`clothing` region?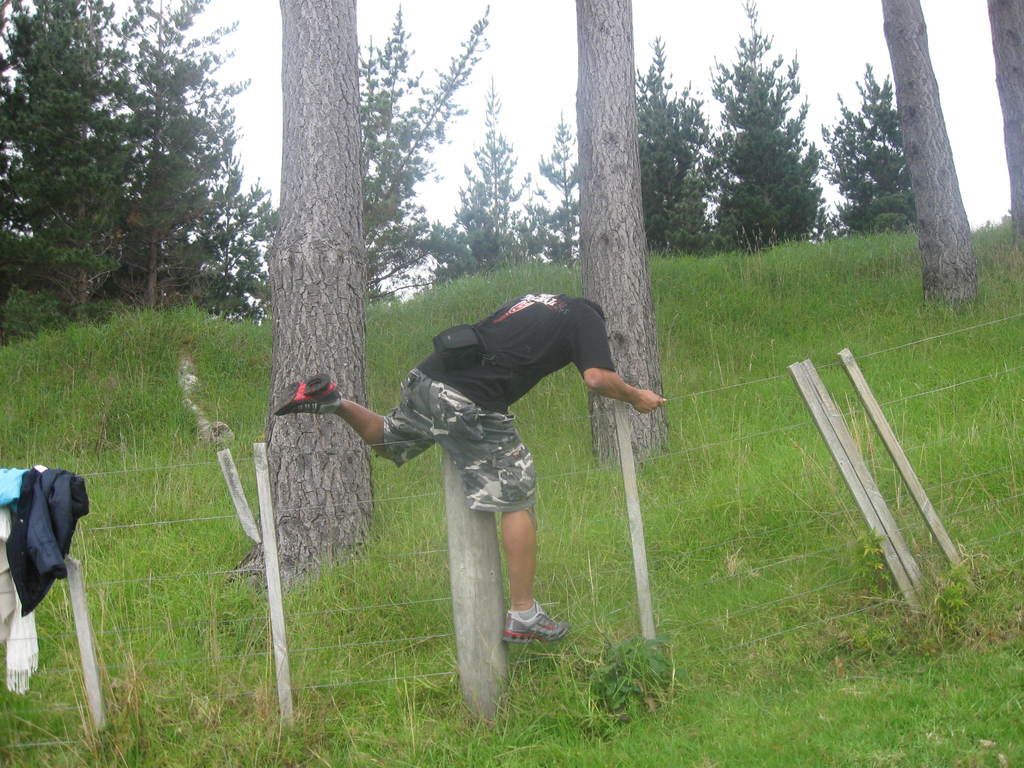
left=377, top=287, right=616, bottom=520
